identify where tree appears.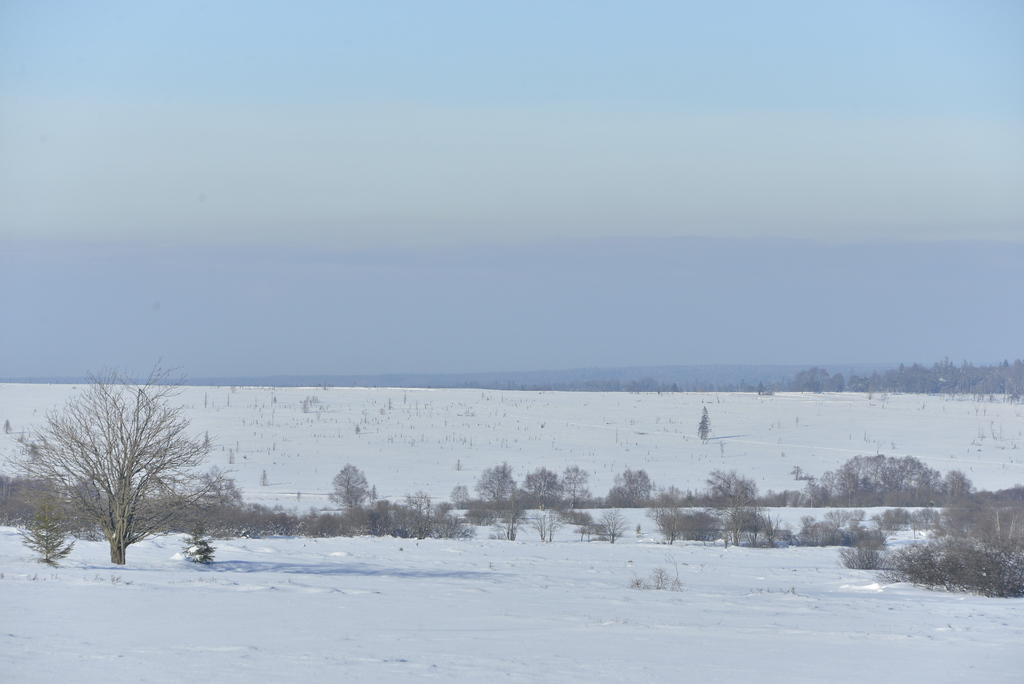
Appears at [left=564, top=457, right=605, bottom=510].
